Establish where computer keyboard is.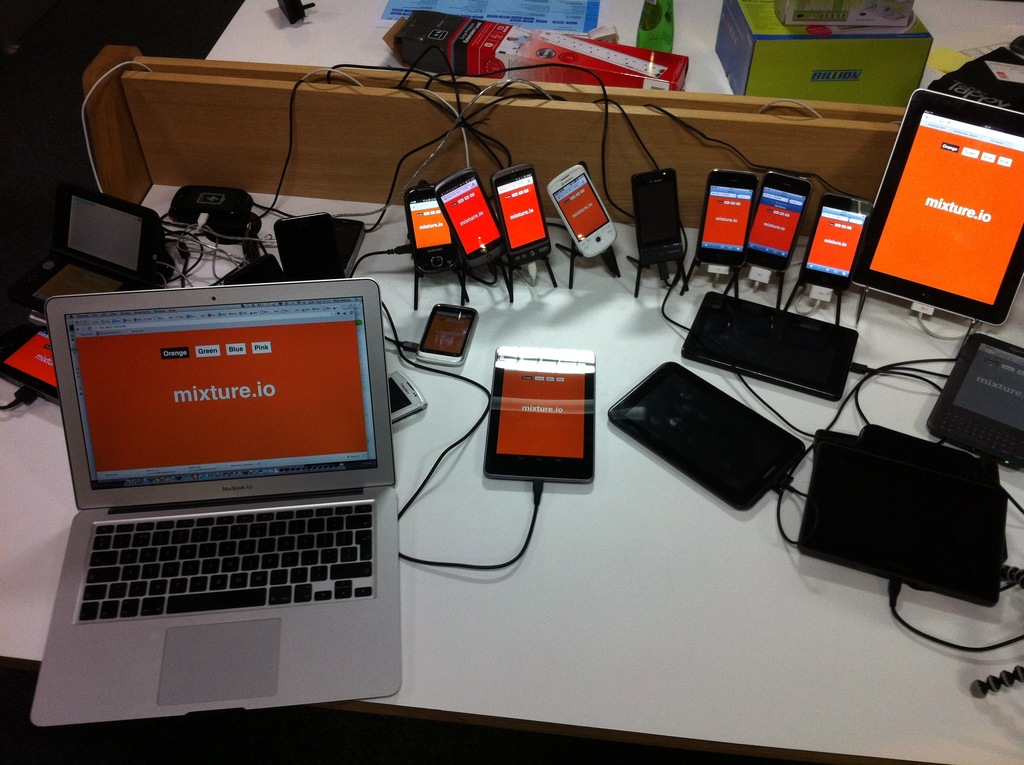
Established at [77, 503, 374, 623].
